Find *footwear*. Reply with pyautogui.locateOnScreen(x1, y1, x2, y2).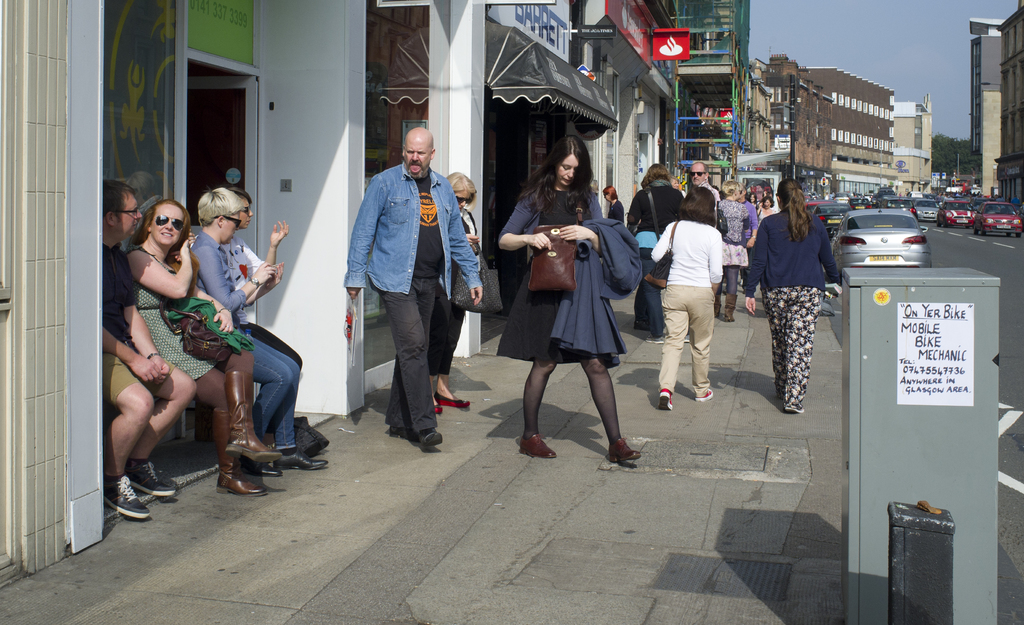
pyautogui.locateOnScreen(780, 402, 806, 414).
